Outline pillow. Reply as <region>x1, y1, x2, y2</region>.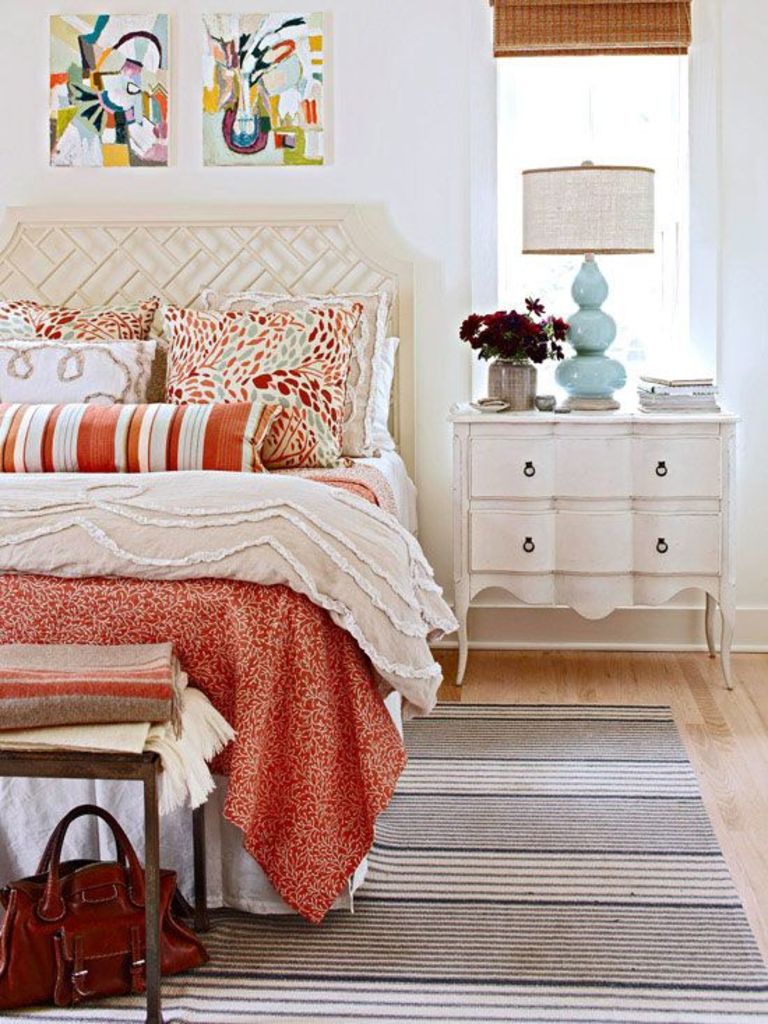
<region>200, 285, 374, 455</region>.
